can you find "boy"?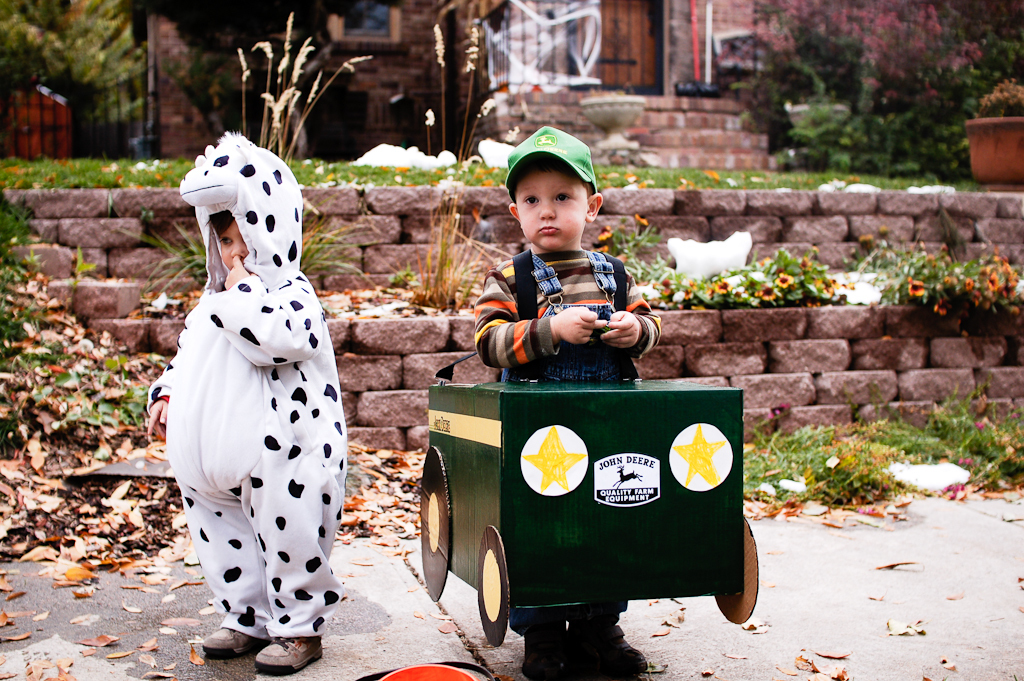
Yes, bounding box: 148/136/336/670.
